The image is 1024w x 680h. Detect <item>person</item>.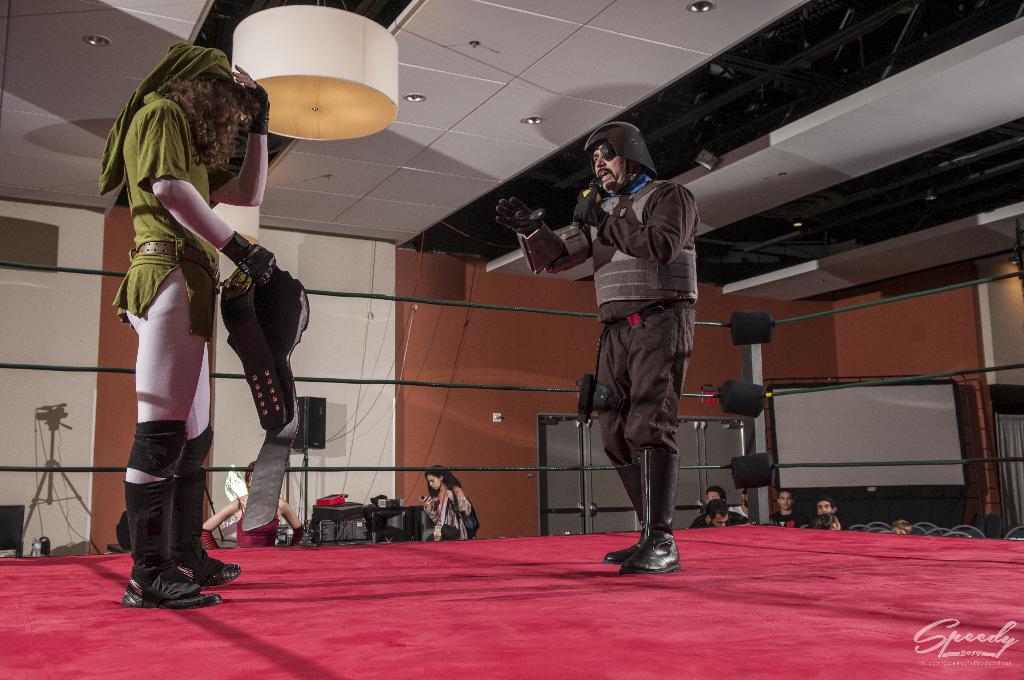
Detection: {"x1": 420, "y1": 466, "x2": 473, "y2": 542}.
